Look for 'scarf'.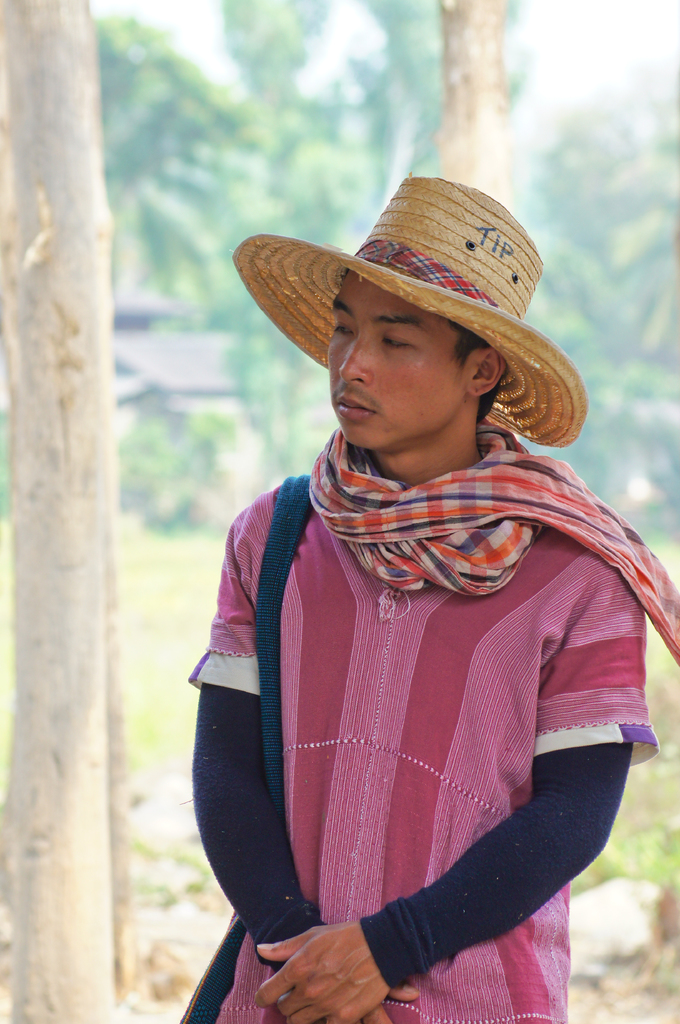
Found: bbox(314, 424, 679, 658).
